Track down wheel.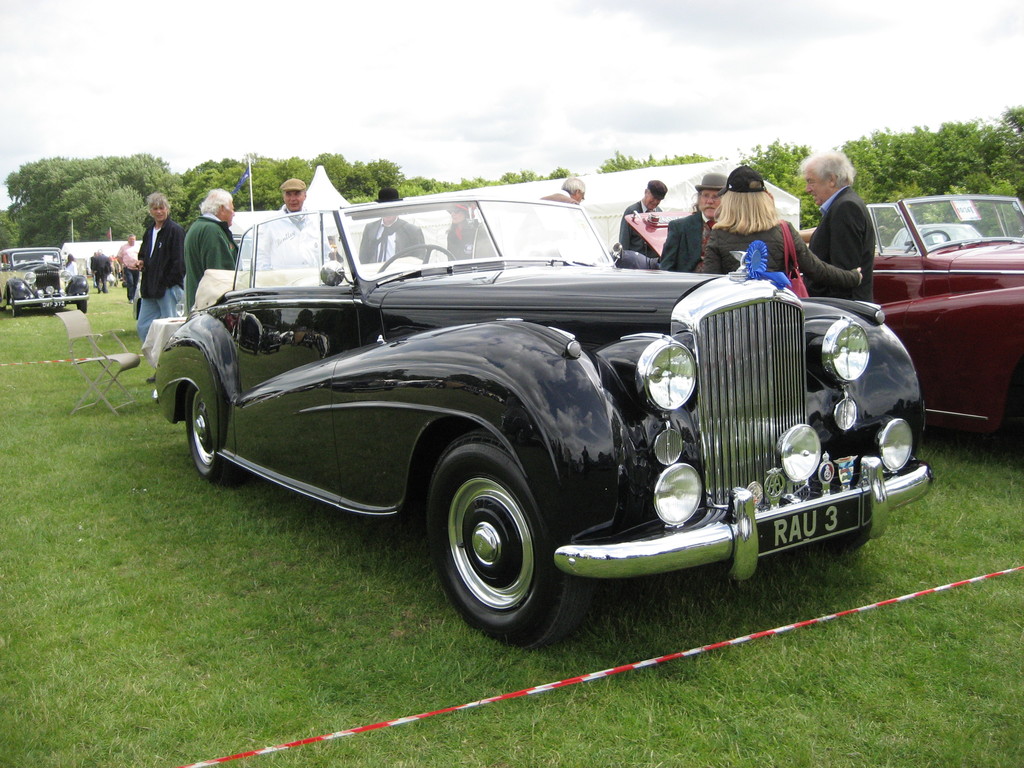
Tracked to detection(801, 522, 872, 556).
